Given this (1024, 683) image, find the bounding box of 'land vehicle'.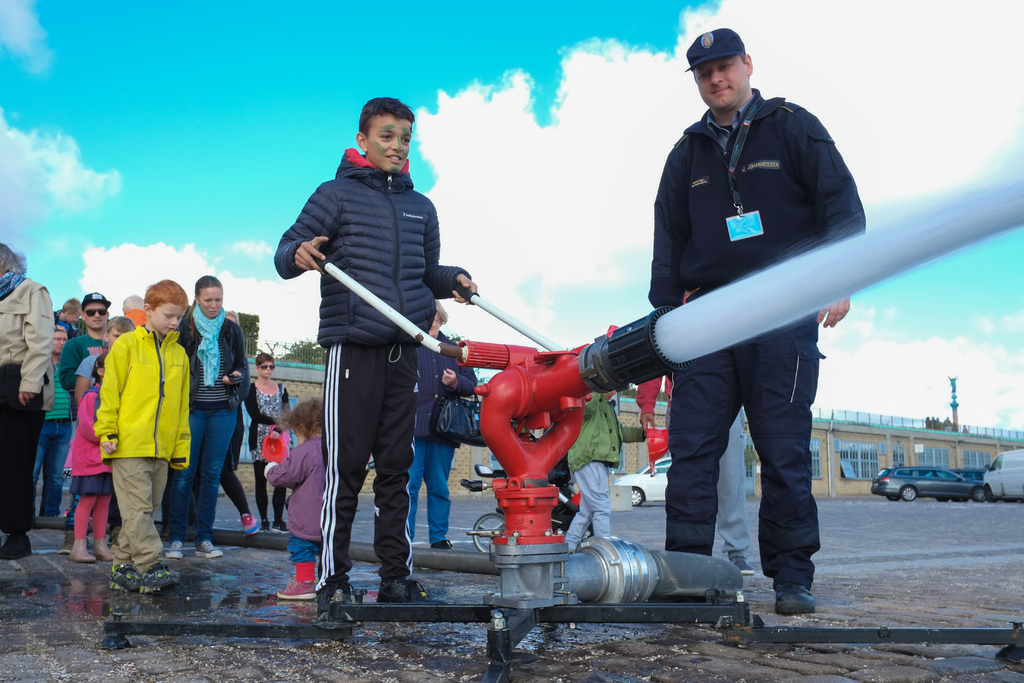
458 458 505 556.
